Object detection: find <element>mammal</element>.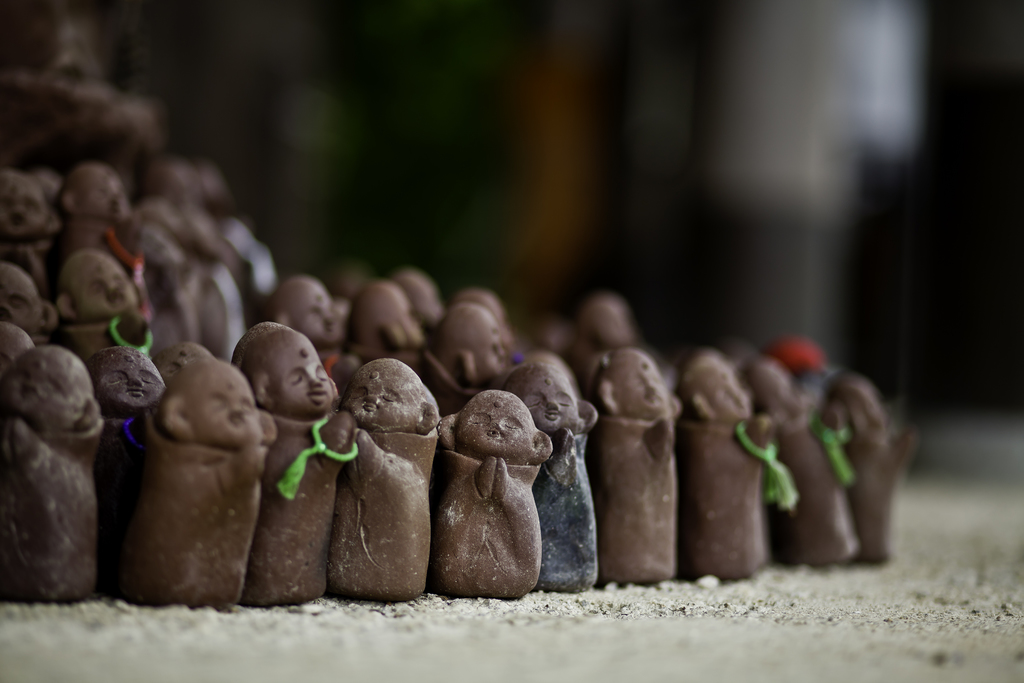
{"left": 127, "top": 340, "right": 268, "bottom": 604}.
